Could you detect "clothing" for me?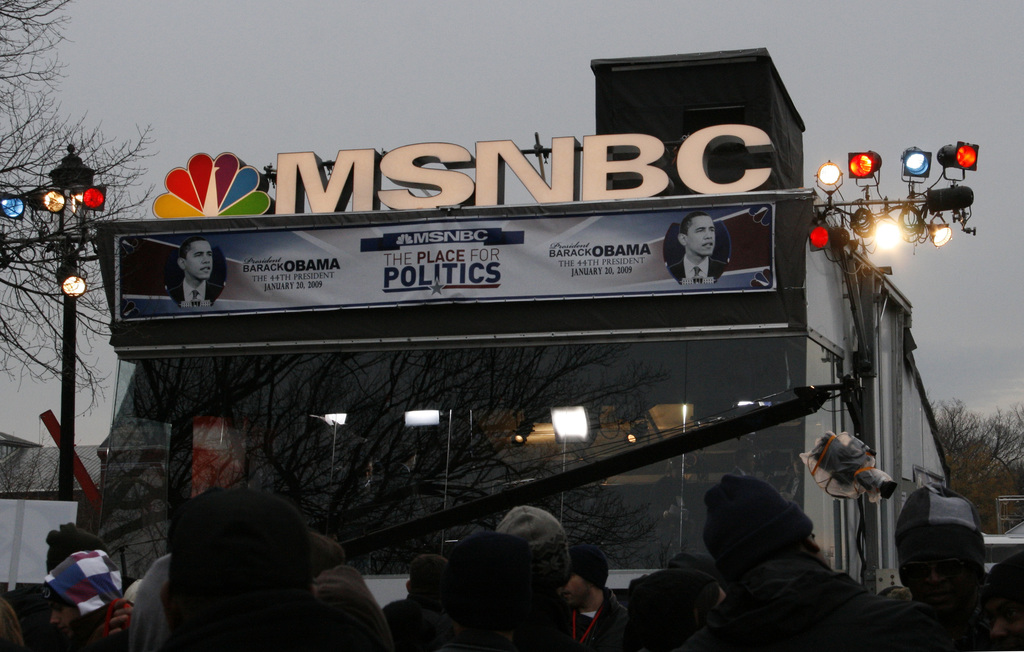
Detection result: box=[169, 279, 227, 311].
